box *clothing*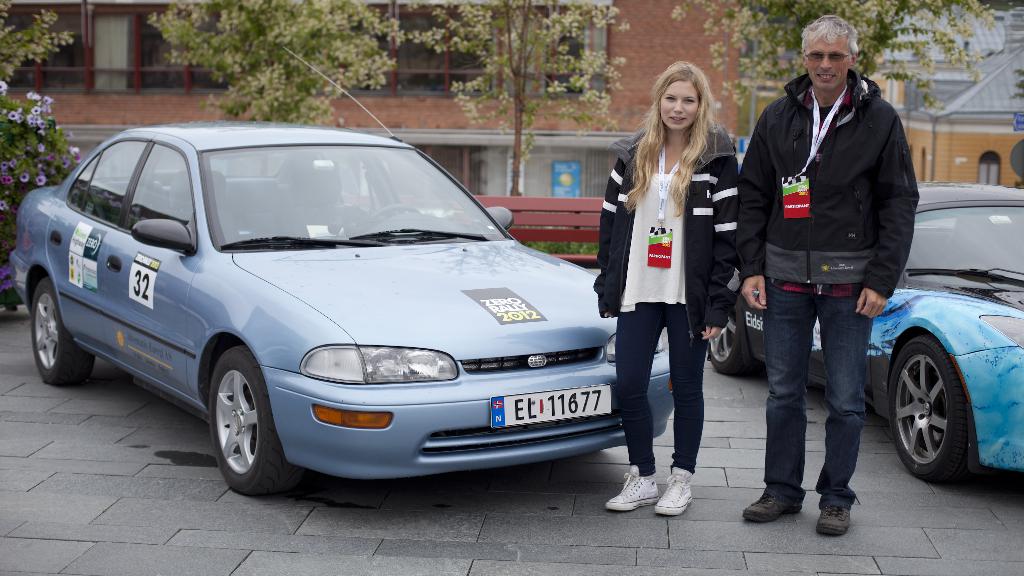
pyautogui.locateOnScreen(737, 70, 922, 497)
